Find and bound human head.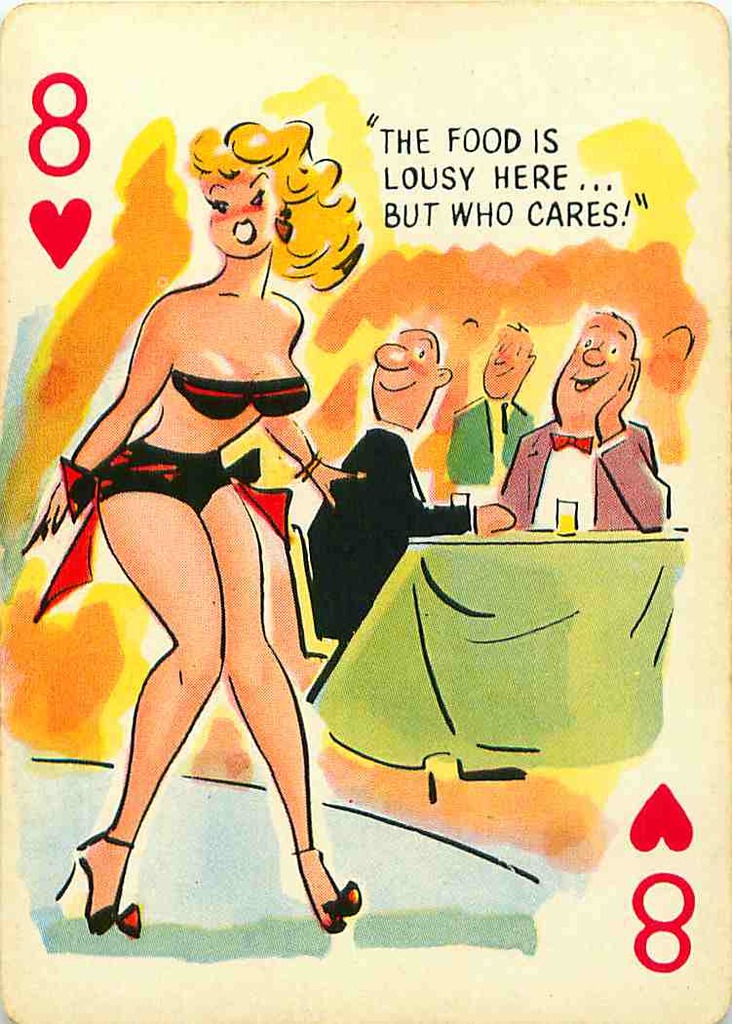
Bound: {"left": 567, "top": 303, "right": 653, "bottom": 423}.
